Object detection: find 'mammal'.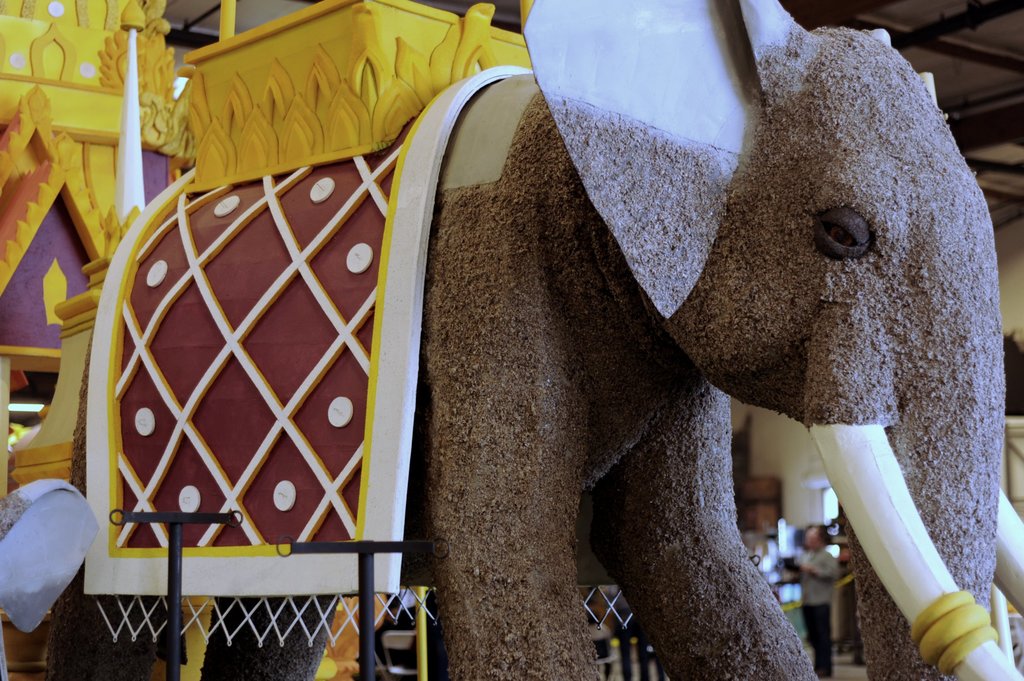
(x1=92, y1=22, x2=957, y2=613).
